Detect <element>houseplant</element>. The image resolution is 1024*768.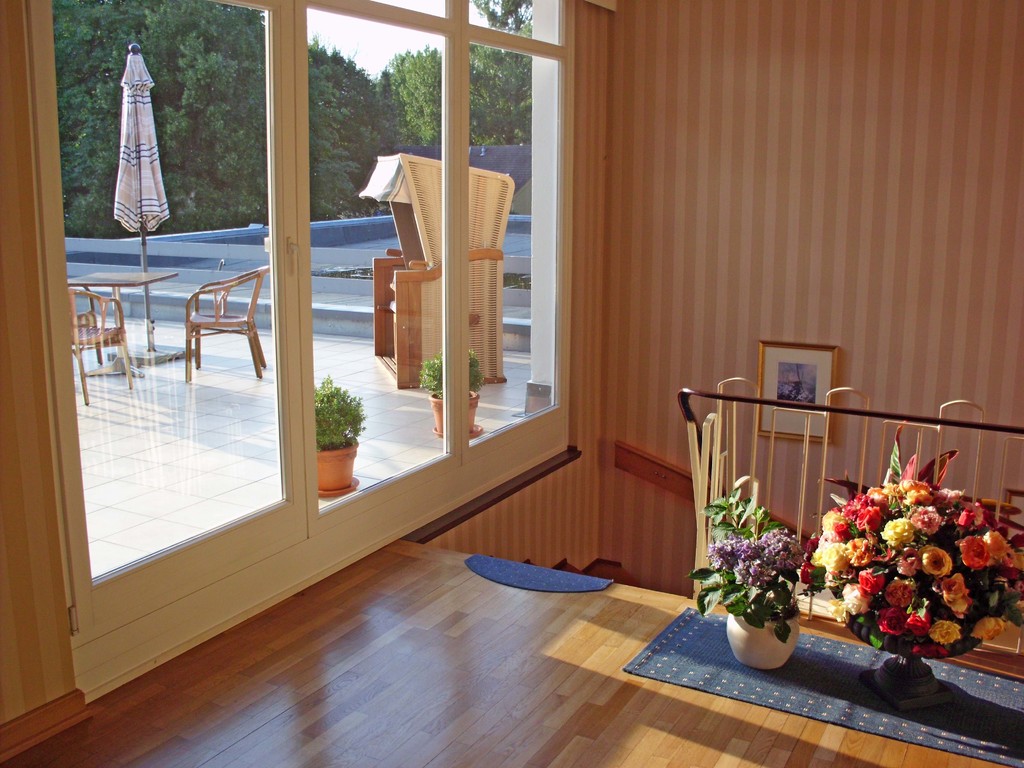
[left=796, top=421, right=1022, bottom=700].
